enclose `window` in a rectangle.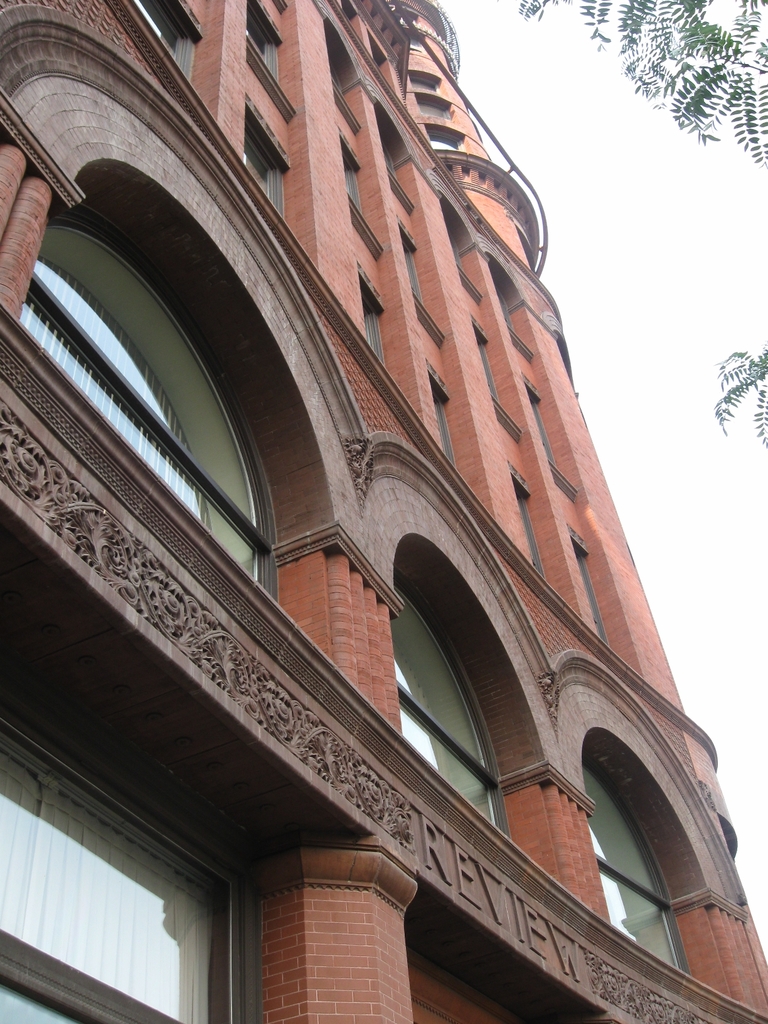
[left=18, top=204, right=280, bottom=609].
